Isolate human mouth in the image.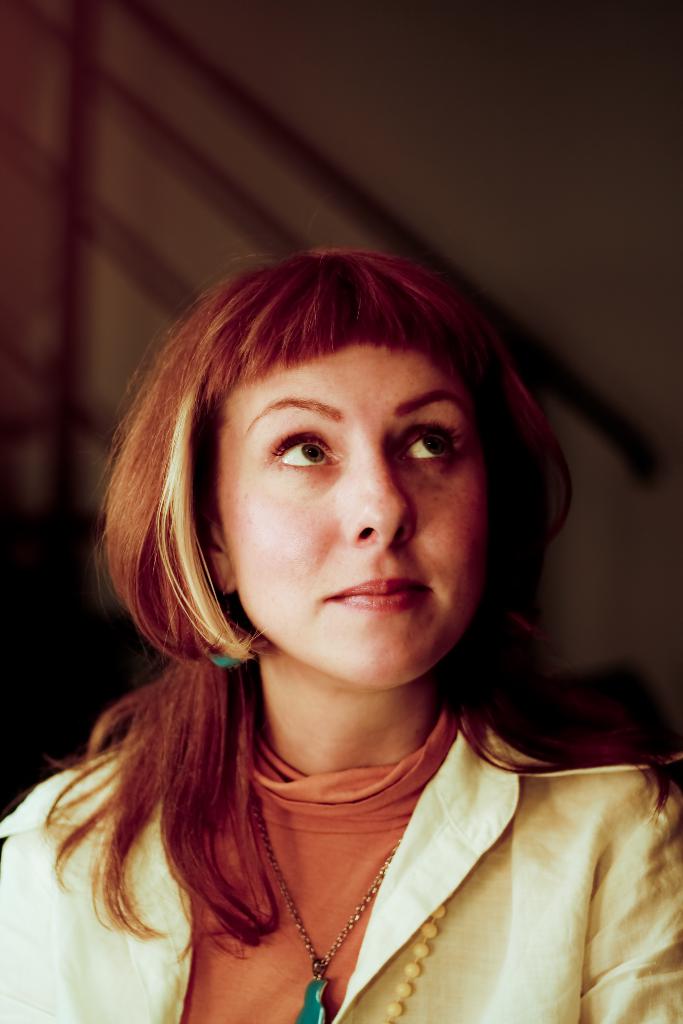
Isolated region: (x1=320, y1=577, x2=432, y2=611).
